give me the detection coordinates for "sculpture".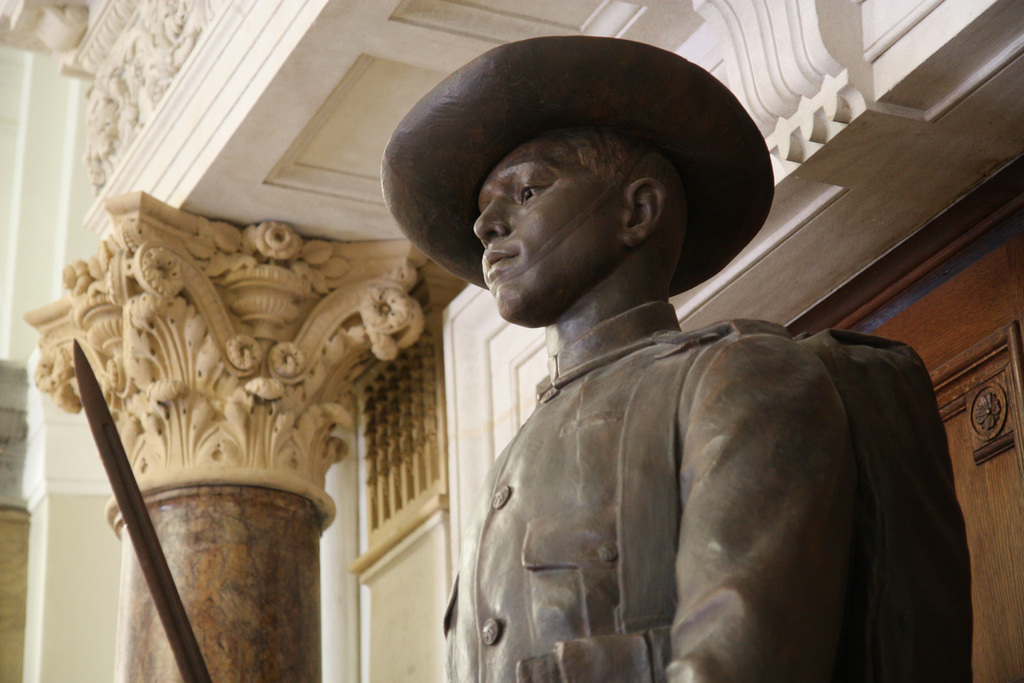
x1=70 y1=35 x2=982 y2=682.
